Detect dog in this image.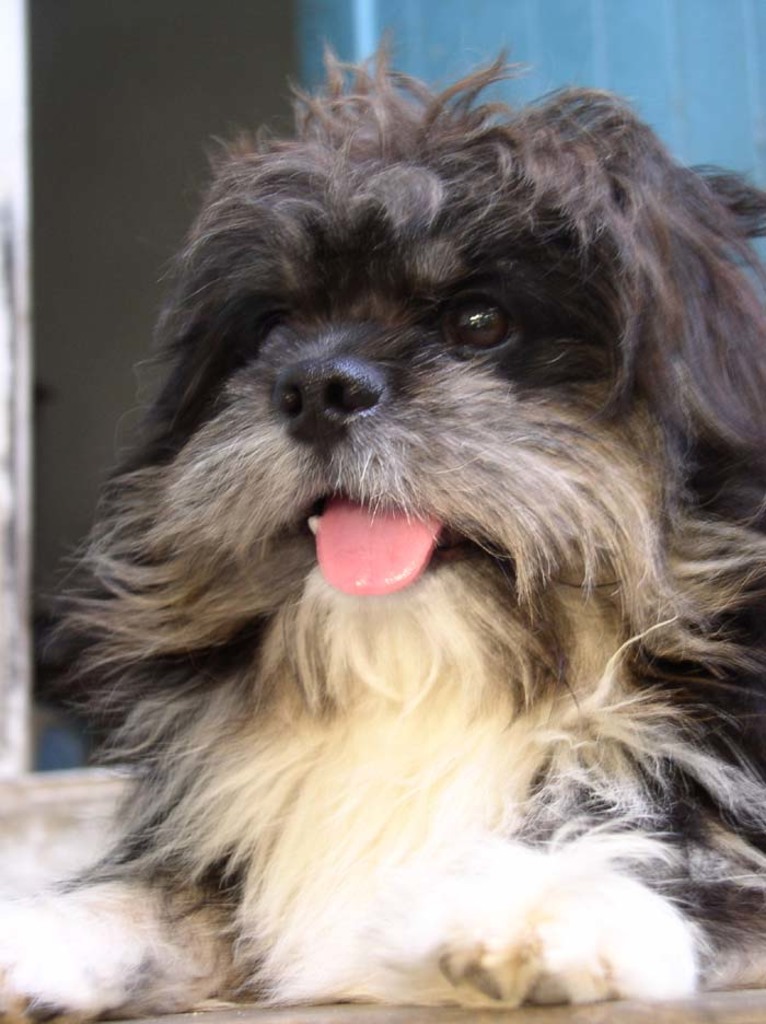
Detection: 0/30/765/1023.
